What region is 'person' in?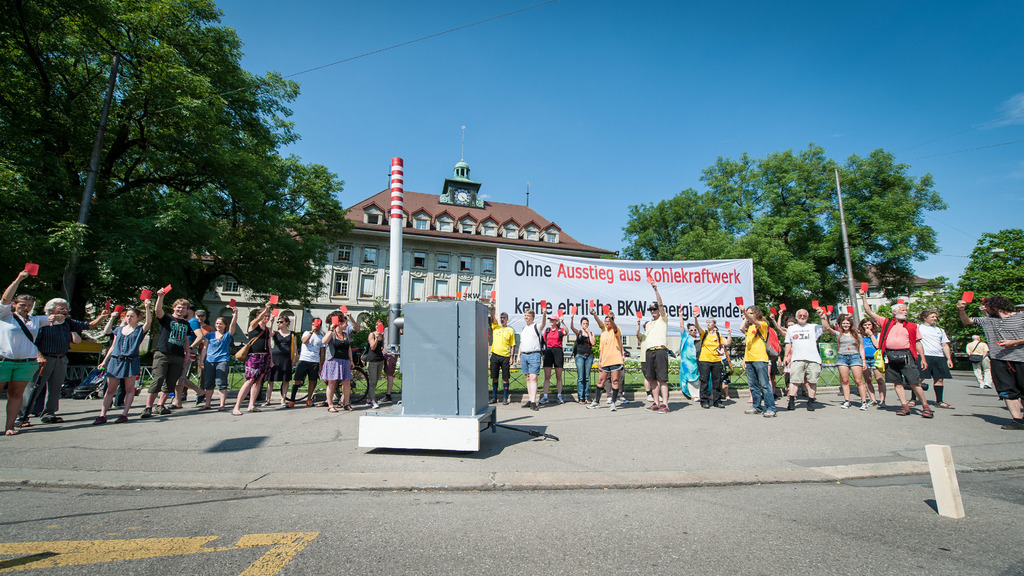
bbox=(170, 303, 202, 407).
